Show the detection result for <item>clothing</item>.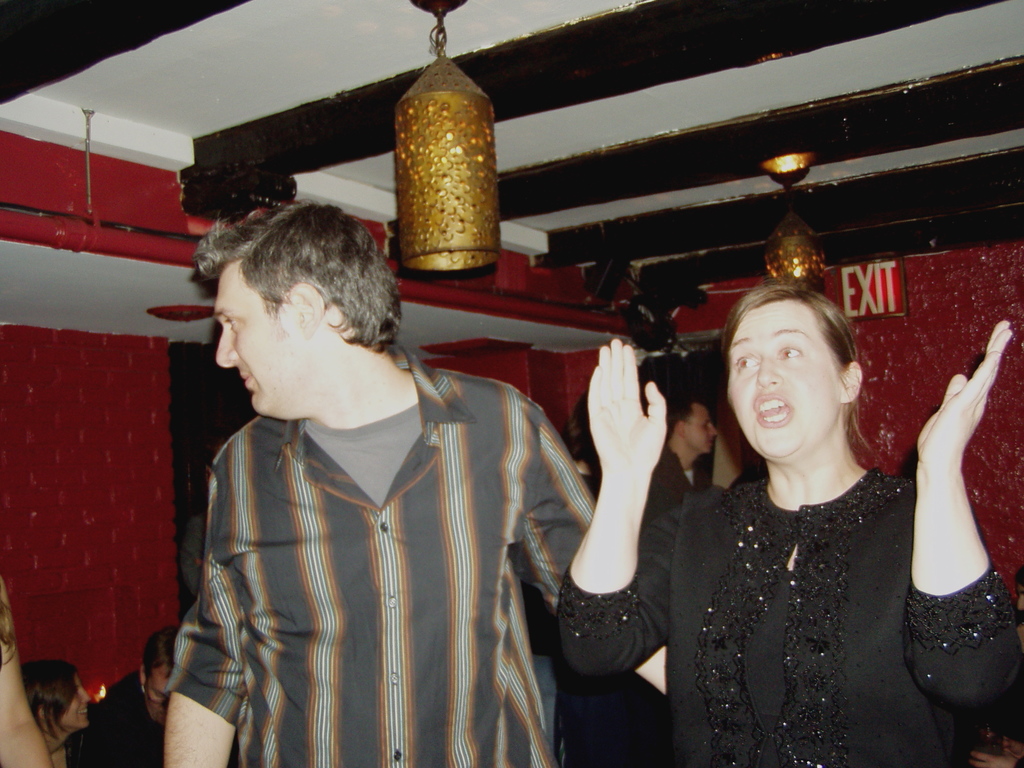
box(645, 446, 706, 518).
